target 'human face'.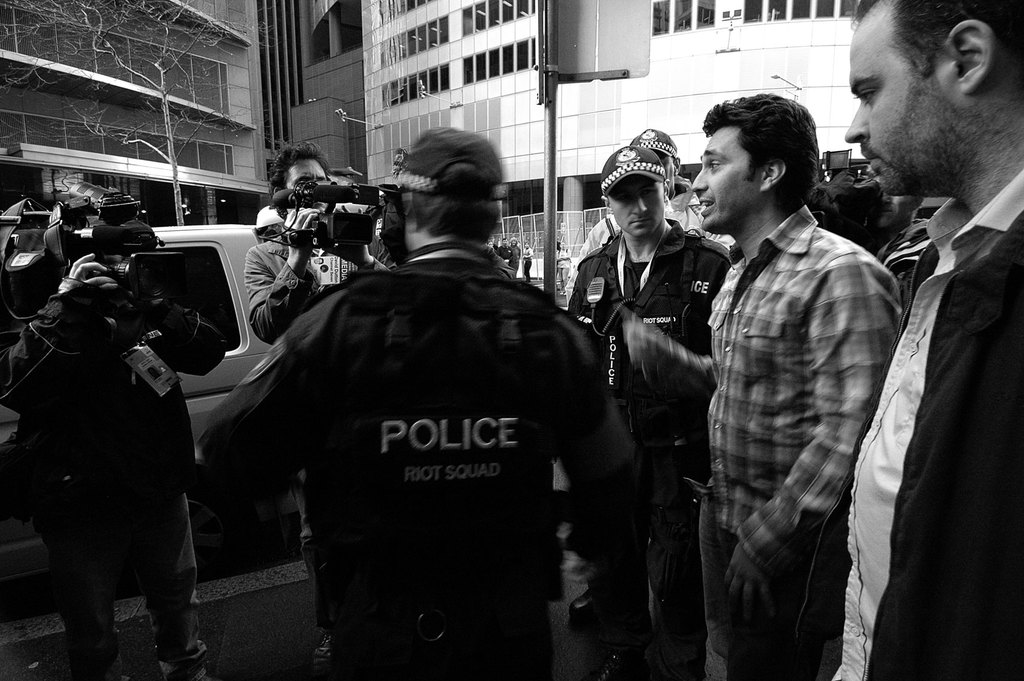
Target region: x1=843 y1=16 x2=957 y2=200.
